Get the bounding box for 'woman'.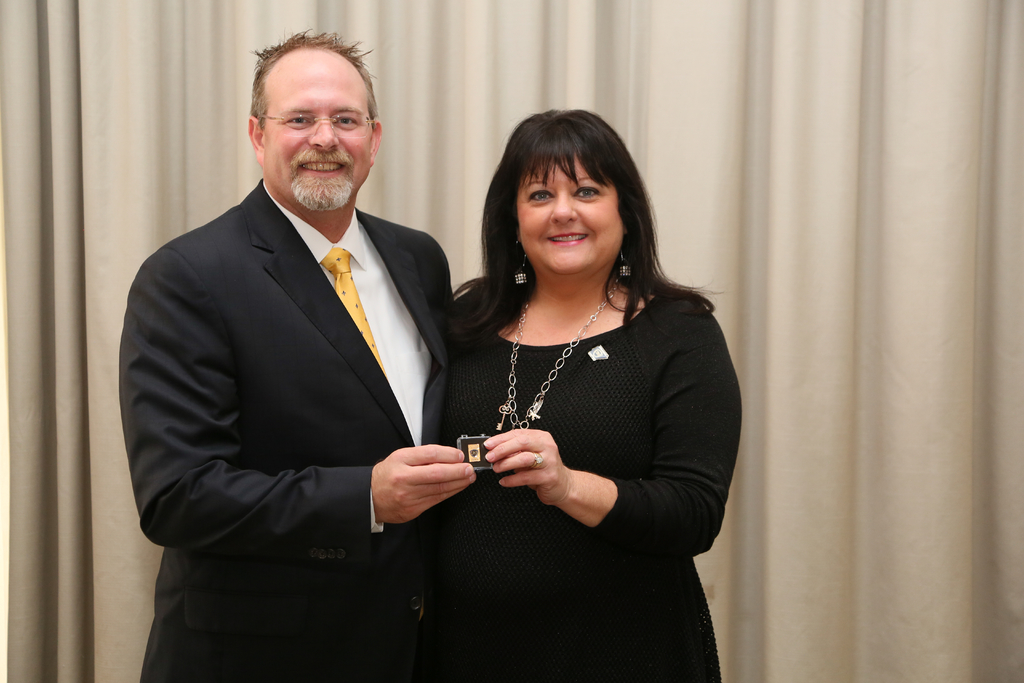
[left=413, top=83, right=731, bottom=671].
